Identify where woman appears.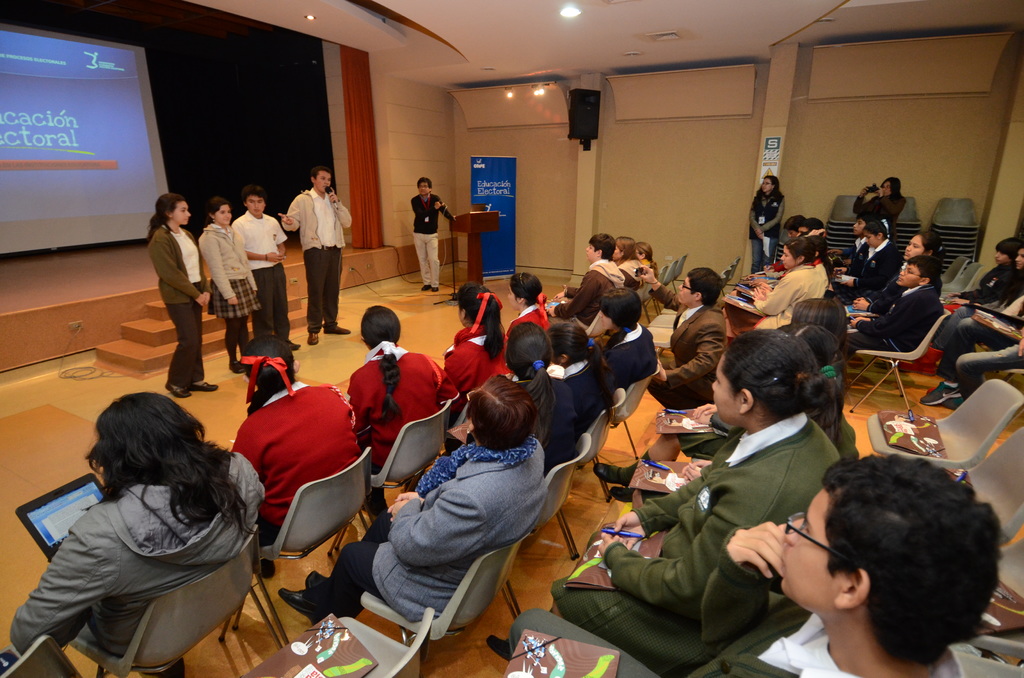
Appears at crop(852, 179, 904, 239).
